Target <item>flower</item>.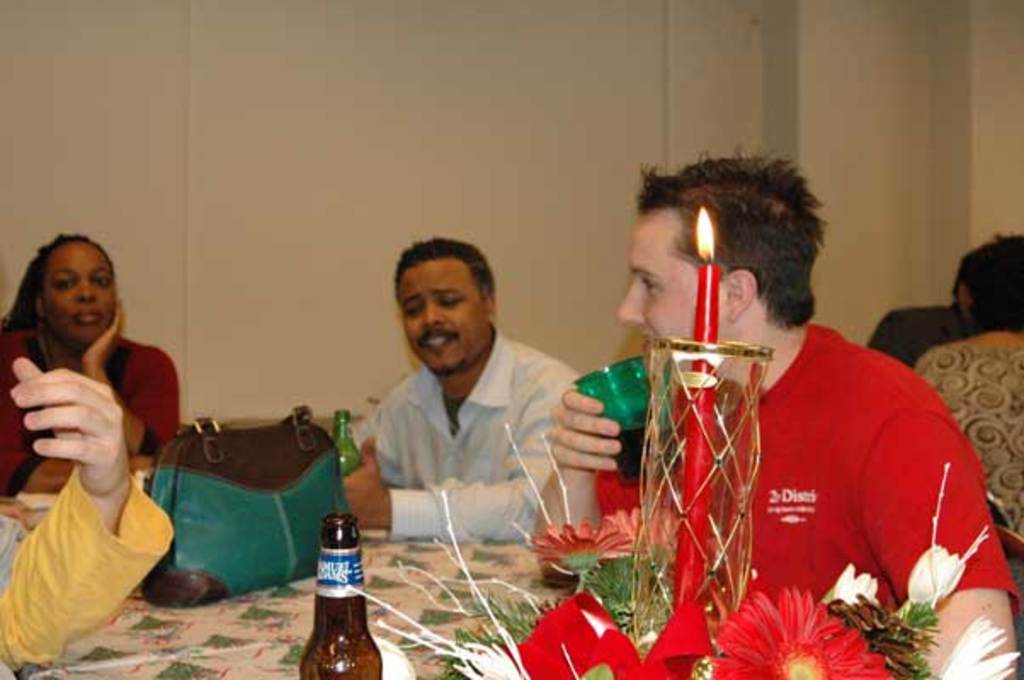
Target region: 522 517 631 573.
